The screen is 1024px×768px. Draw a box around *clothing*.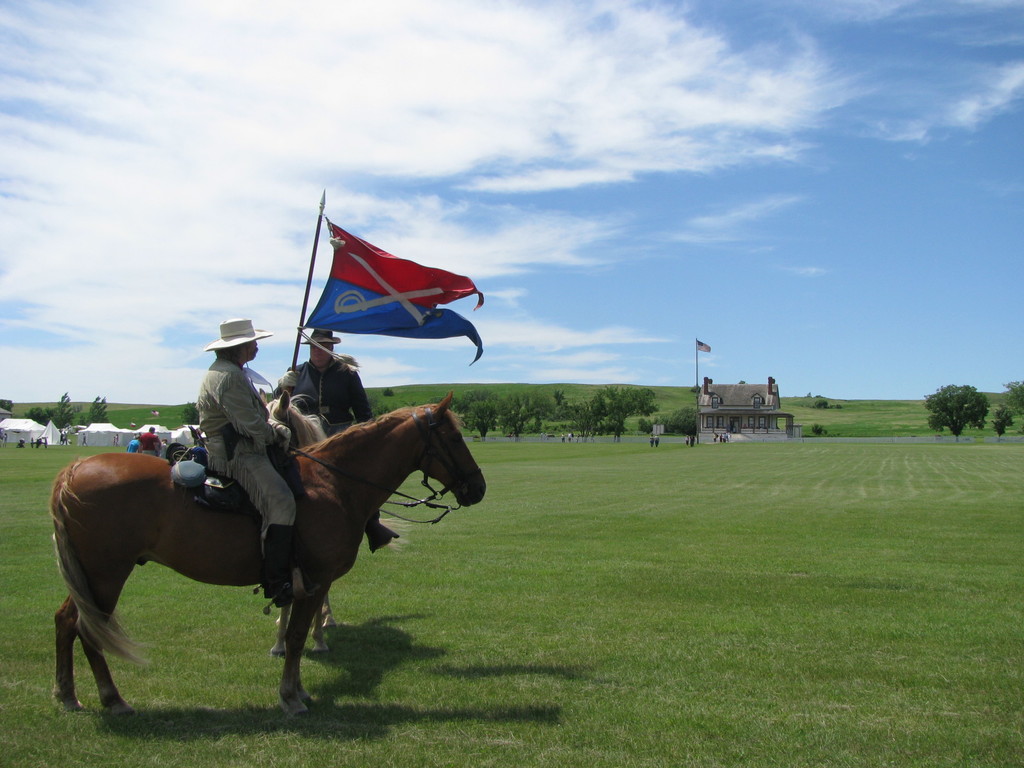
(280, 355, 376, 435).
